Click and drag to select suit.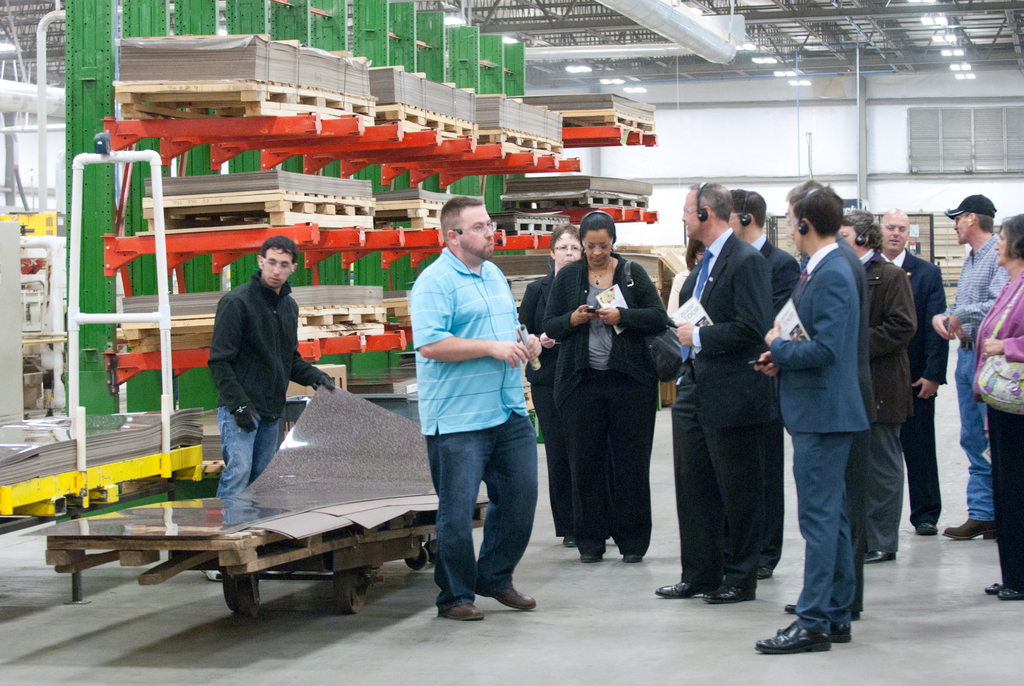
Selection: [x1=671, y1=232, x2=772, y2=584].
